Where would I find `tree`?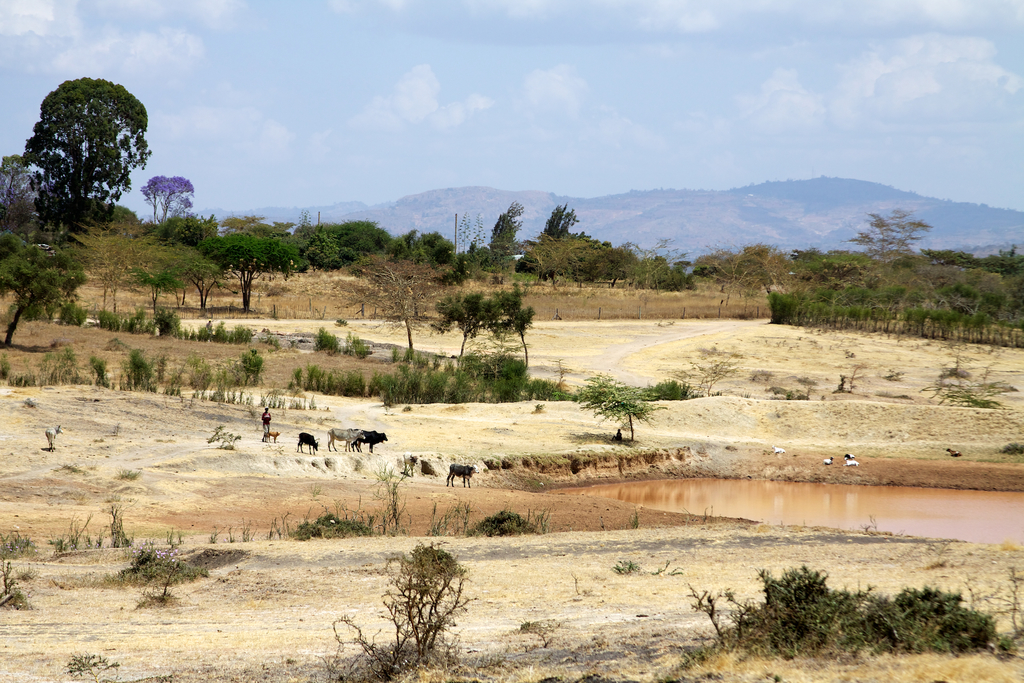
At locate(19, 51, 148, 271).
